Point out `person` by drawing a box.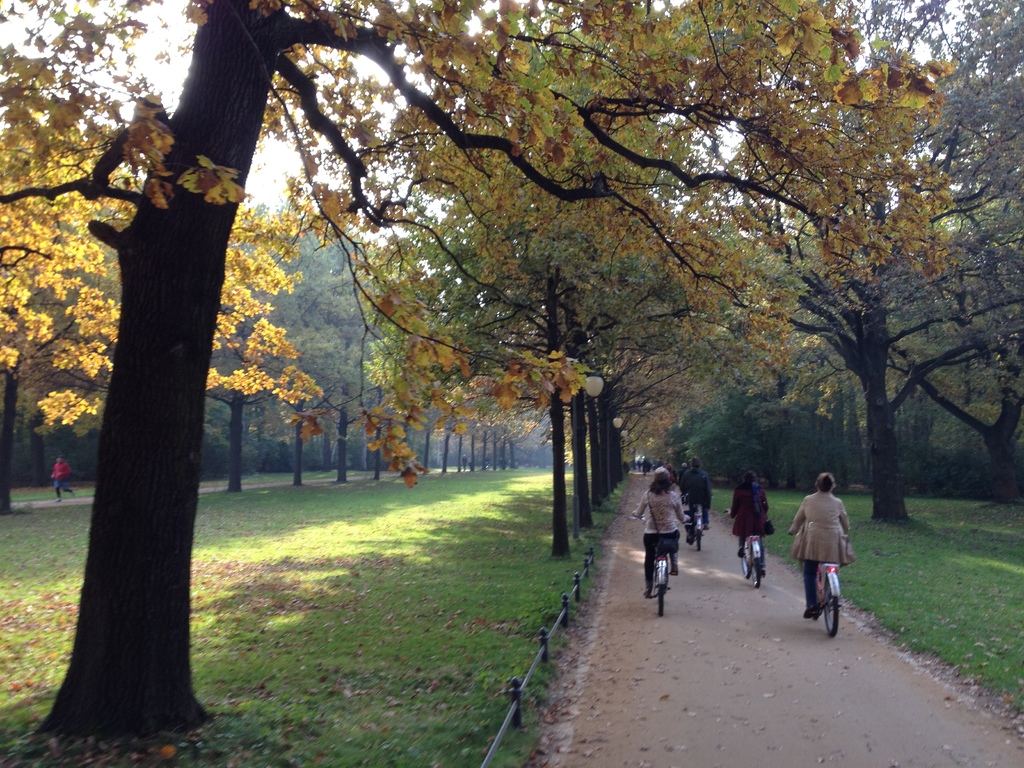
region(621, 460, 686, 579).
